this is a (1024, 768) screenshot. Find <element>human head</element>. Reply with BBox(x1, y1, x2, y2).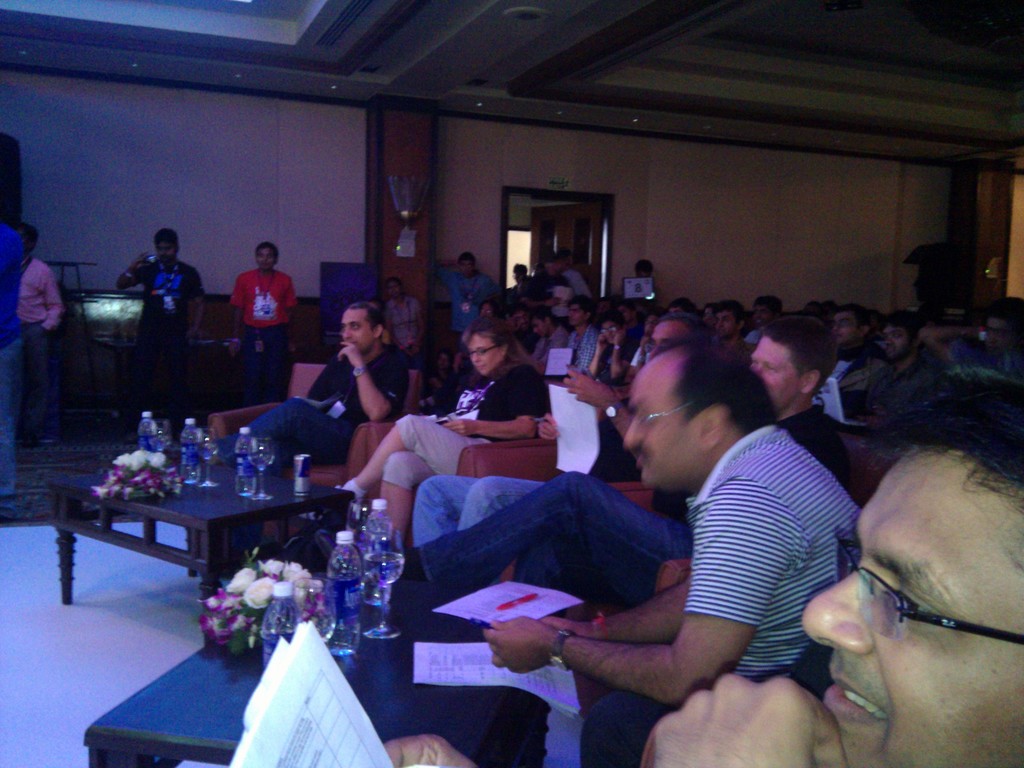
BBox(155, 228, 181, 264).
